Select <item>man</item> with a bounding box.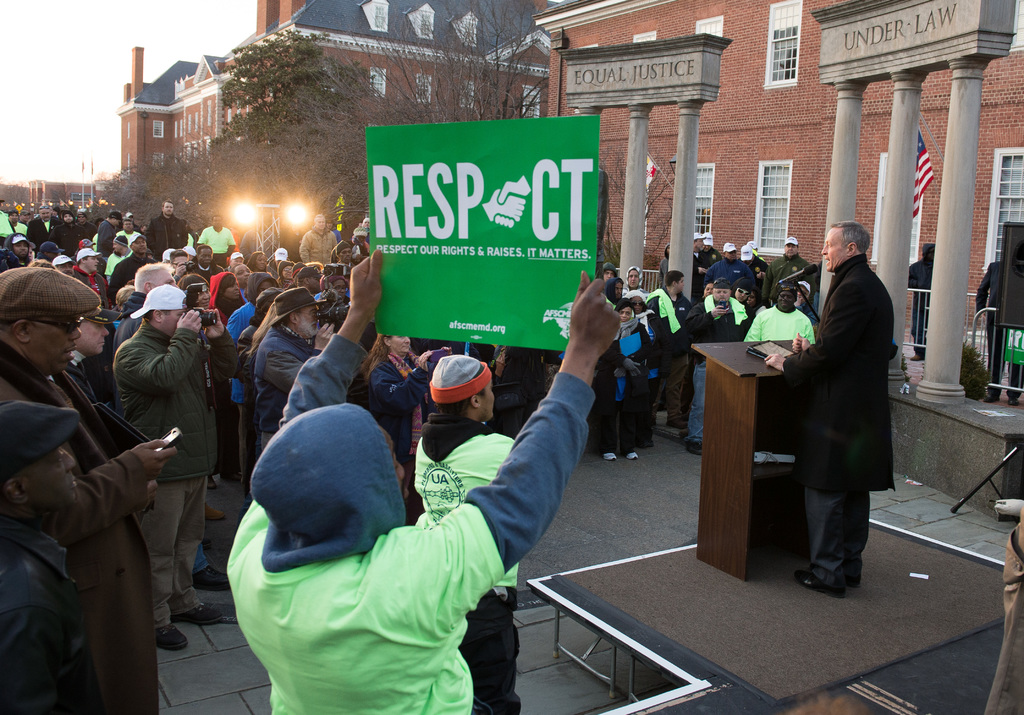
BBox(228, 273, 278, 484).
